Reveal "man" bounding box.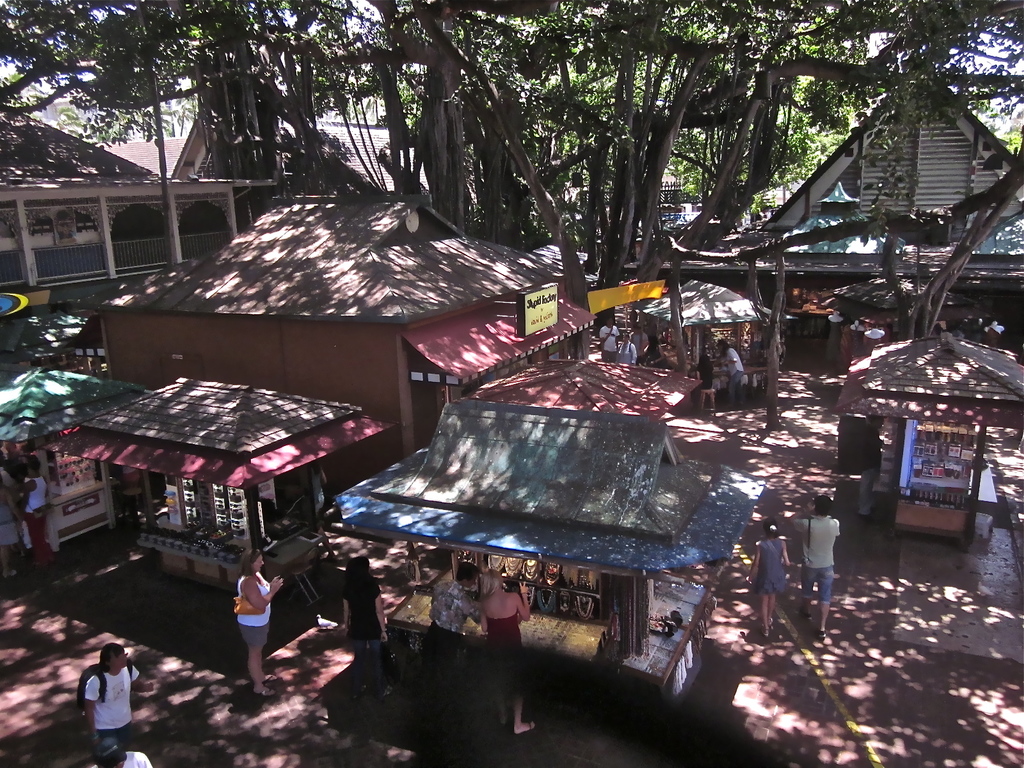
Revealed: 83/642/152/753.
